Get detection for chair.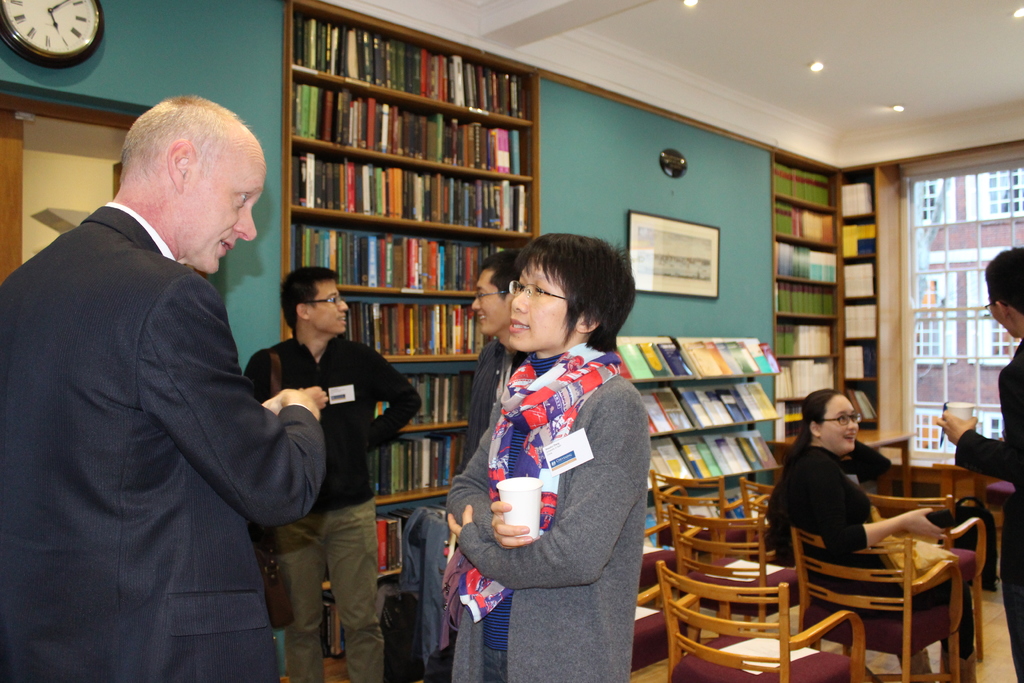
Detection: left=649, top=463, right=774, bottom=558.
